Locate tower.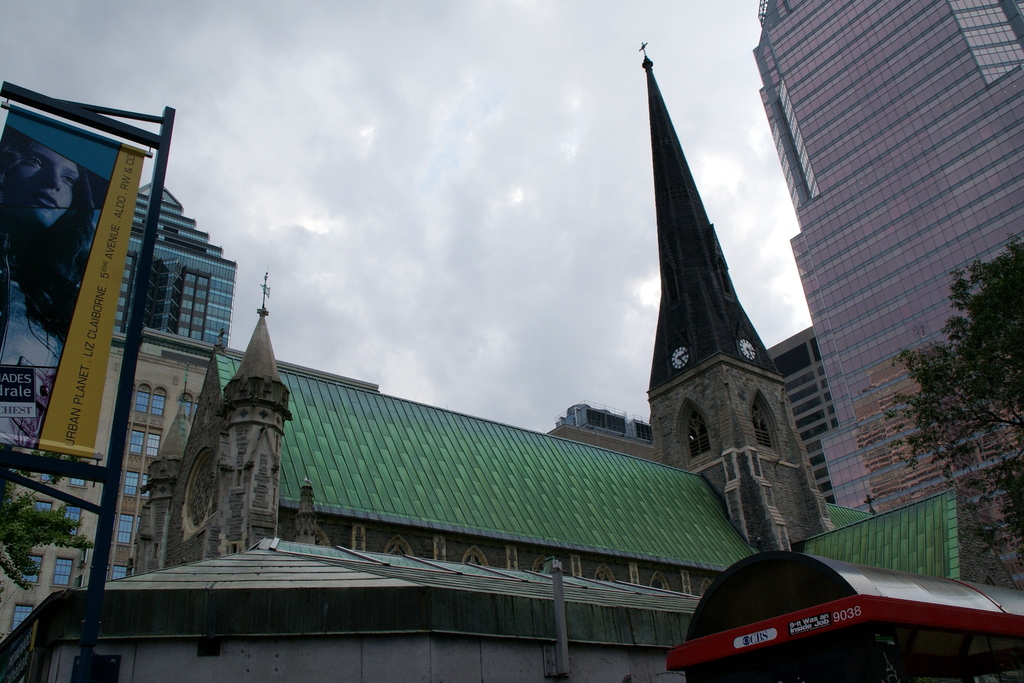
Bounding box: bbox(109, 290, 301, 563).
